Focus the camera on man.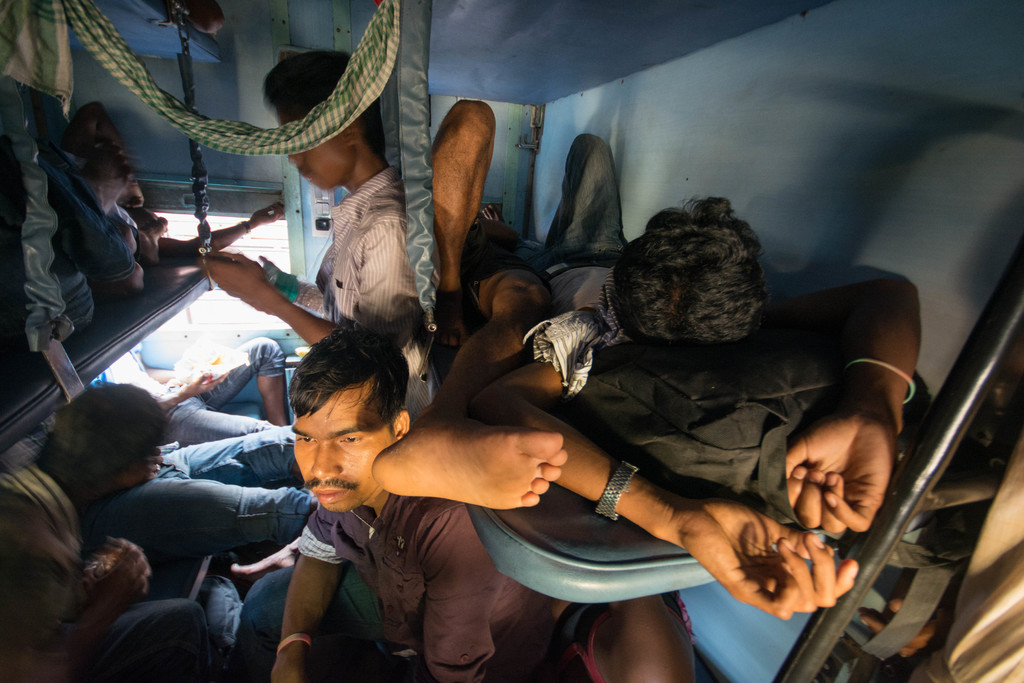
Focus region: rect(480, 131, 939, 650).
